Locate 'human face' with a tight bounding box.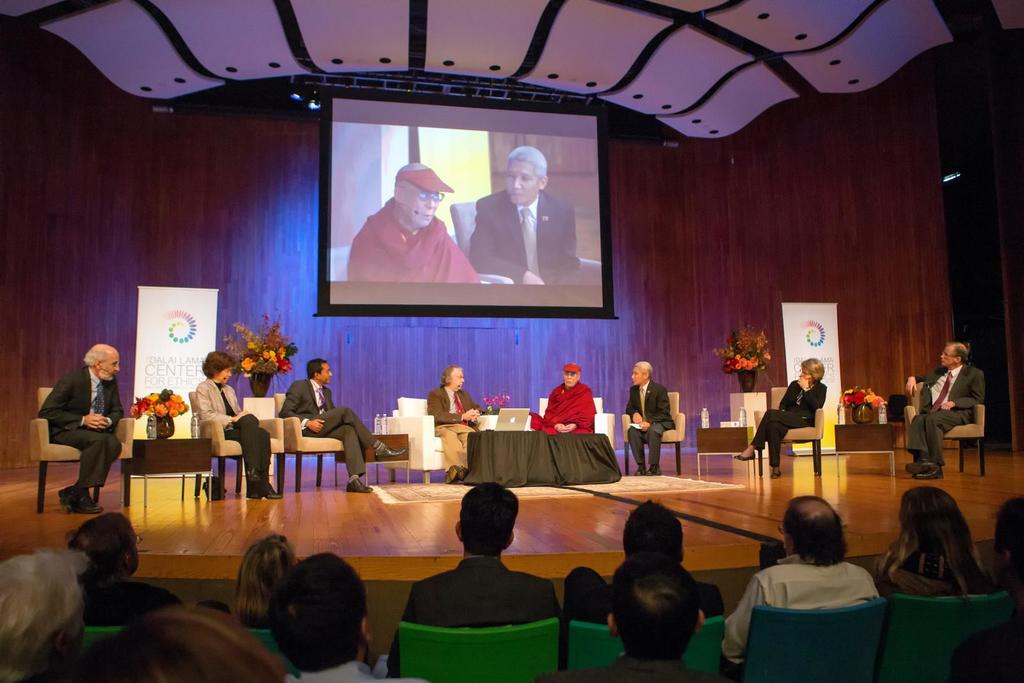
Rect(509, 161, 541, 206).
